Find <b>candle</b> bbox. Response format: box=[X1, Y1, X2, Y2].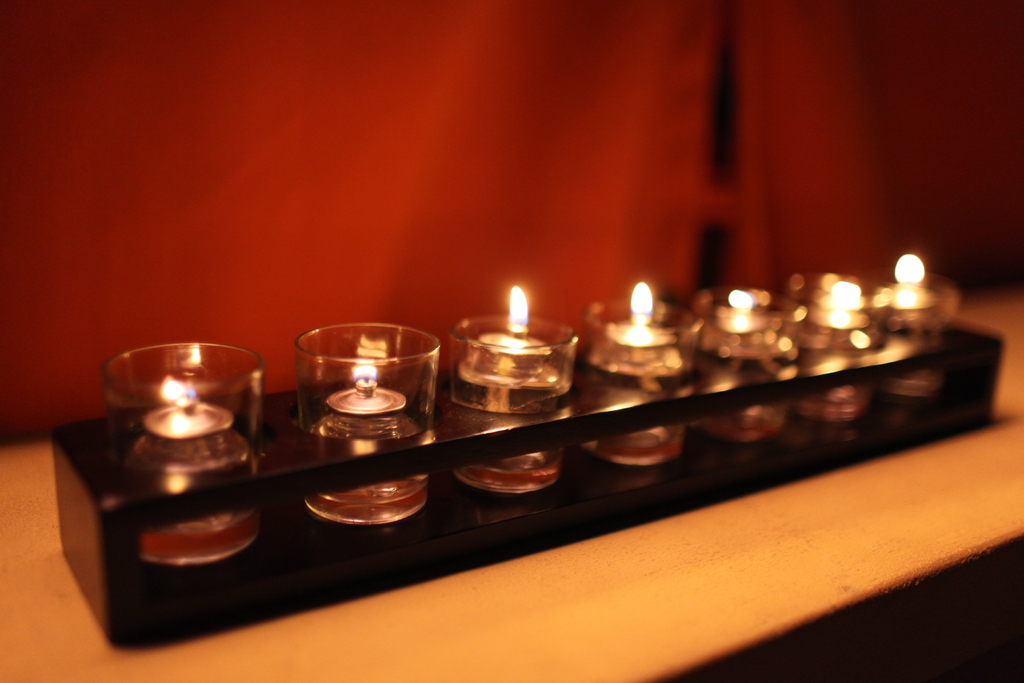
box=[97, 336, 265, 470].
